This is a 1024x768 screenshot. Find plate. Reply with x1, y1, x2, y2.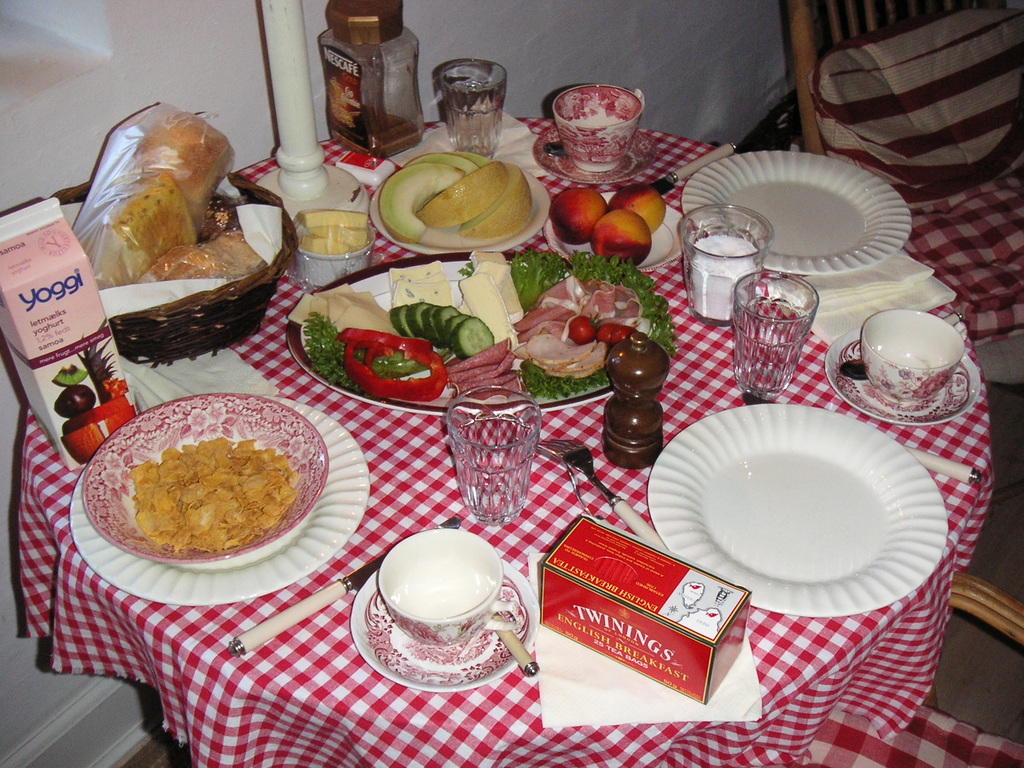
78, 390, 331, 564.
